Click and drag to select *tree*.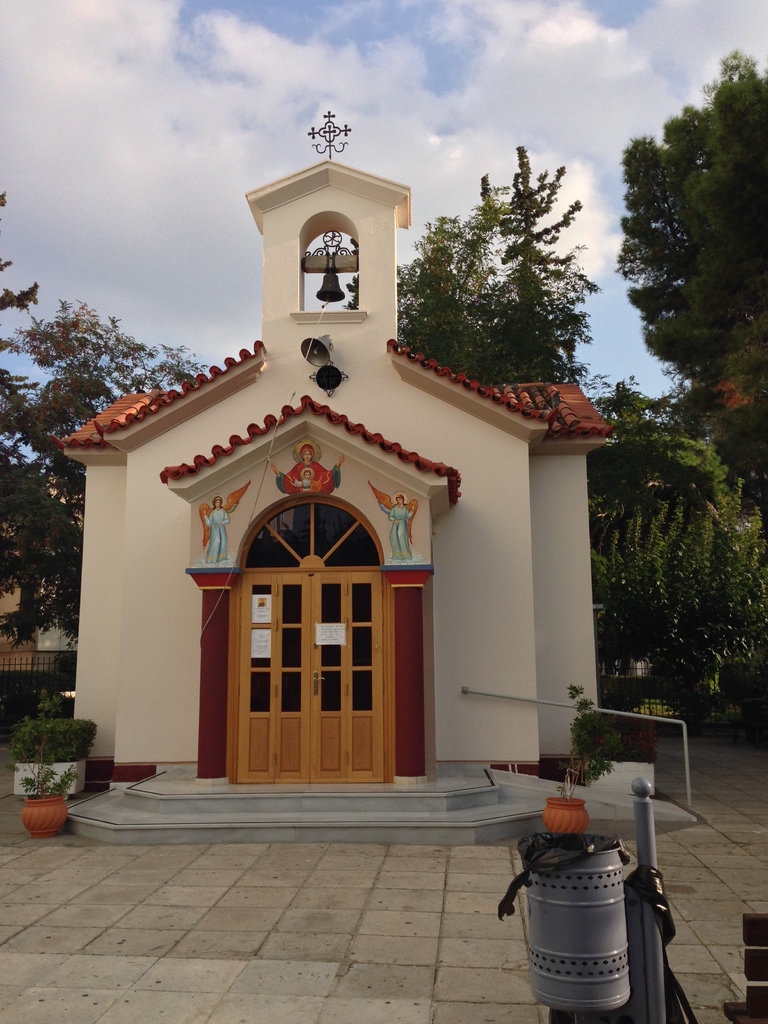
Selection: (476, 134, 602, 385).
